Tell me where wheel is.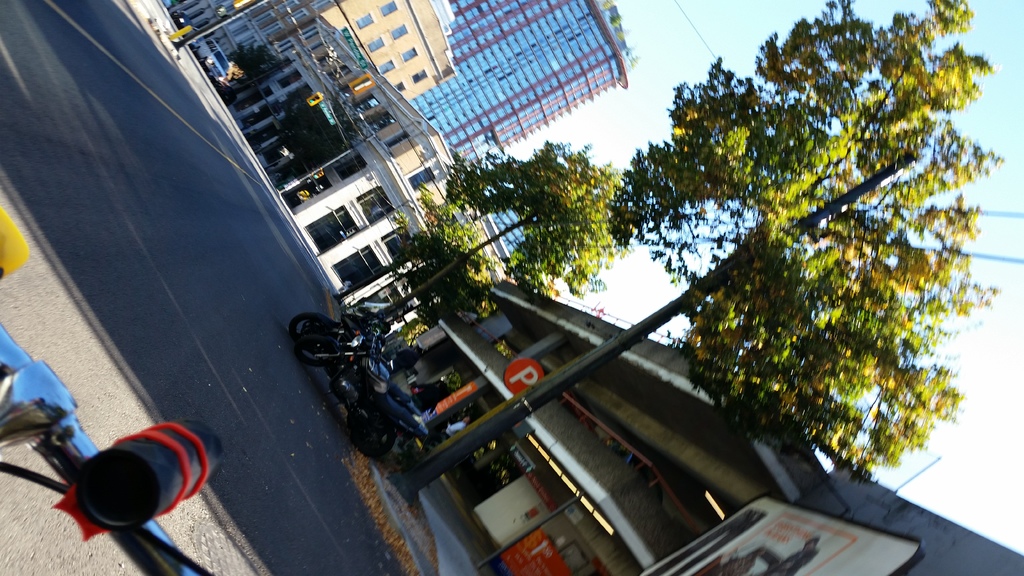
wheel is at box=[346, 421, 396, 456].
